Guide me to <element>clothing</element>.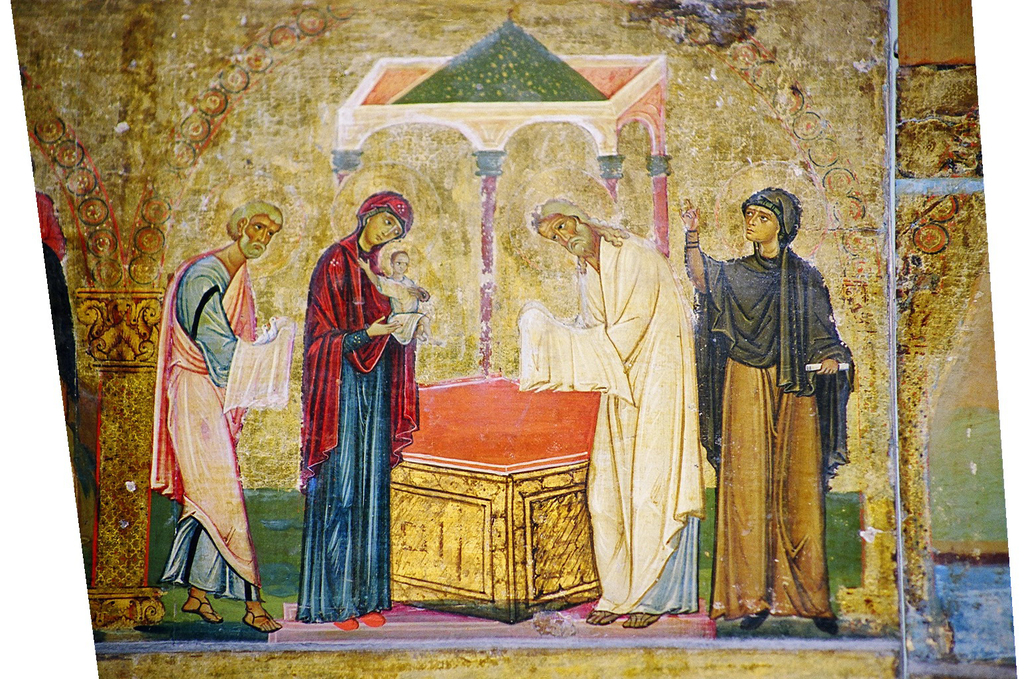
Guidance: 153:245:285:614.
